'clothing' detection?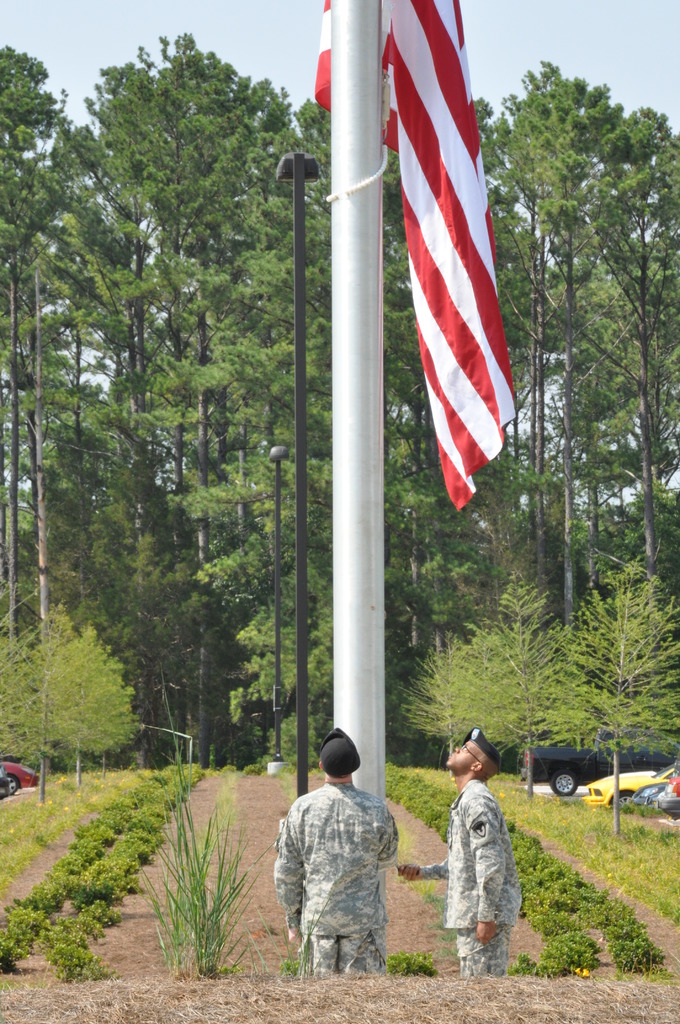
[275,755,417,984]
